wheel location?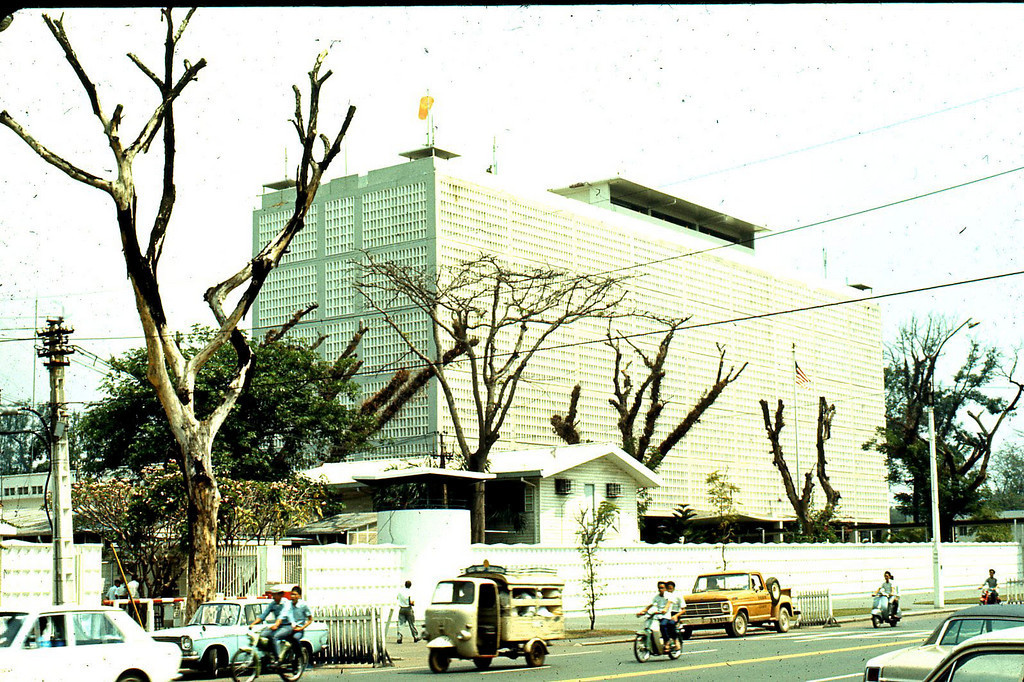
(x1=633, y1=634, x2=649, y2=660)
